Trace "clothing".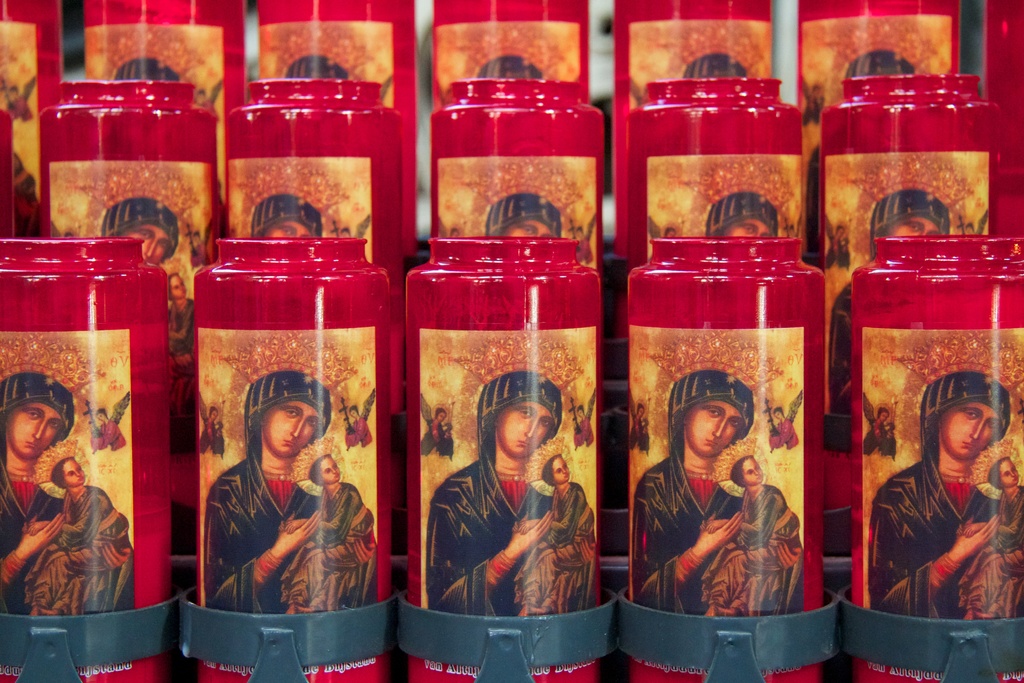
Traced to Rect(426, 416, 461, 456).
